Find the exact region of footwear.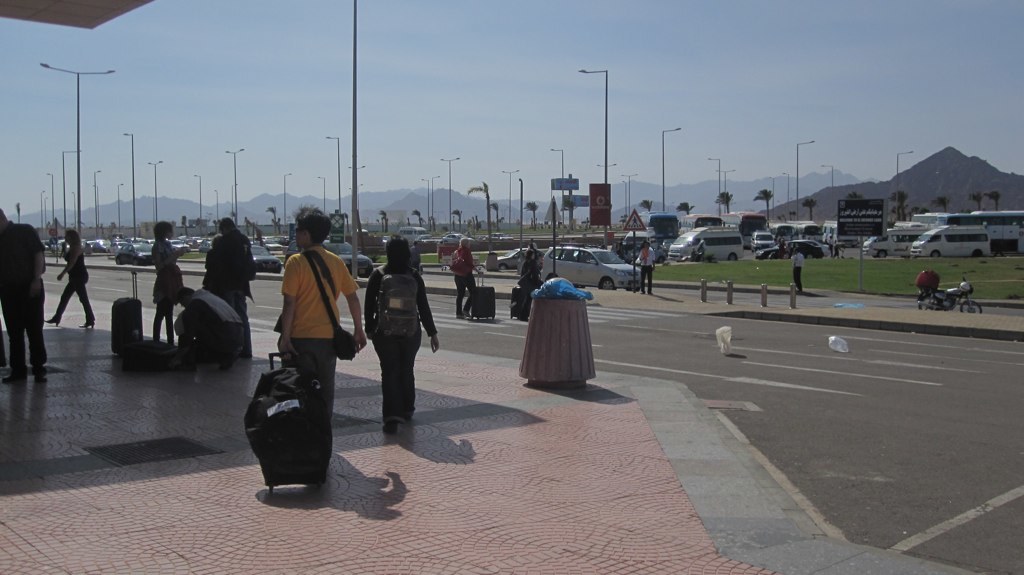
Exact region: detection(385, 417, 395, 426).
